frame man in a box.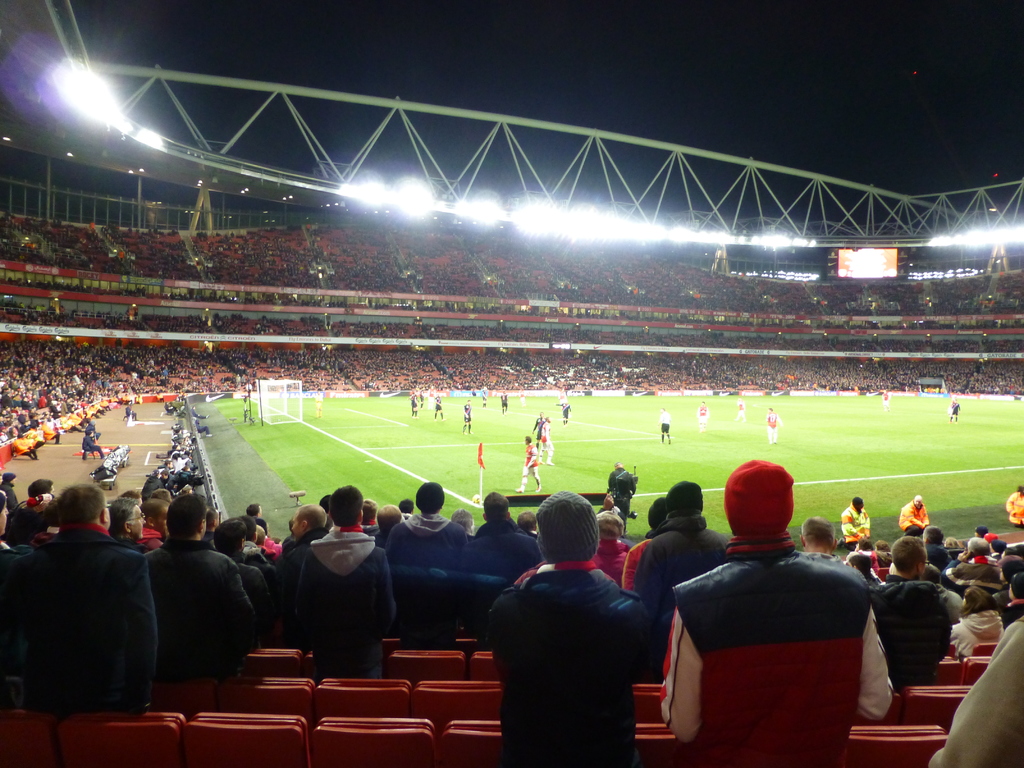
Rect(881, 389, 890, 410).
